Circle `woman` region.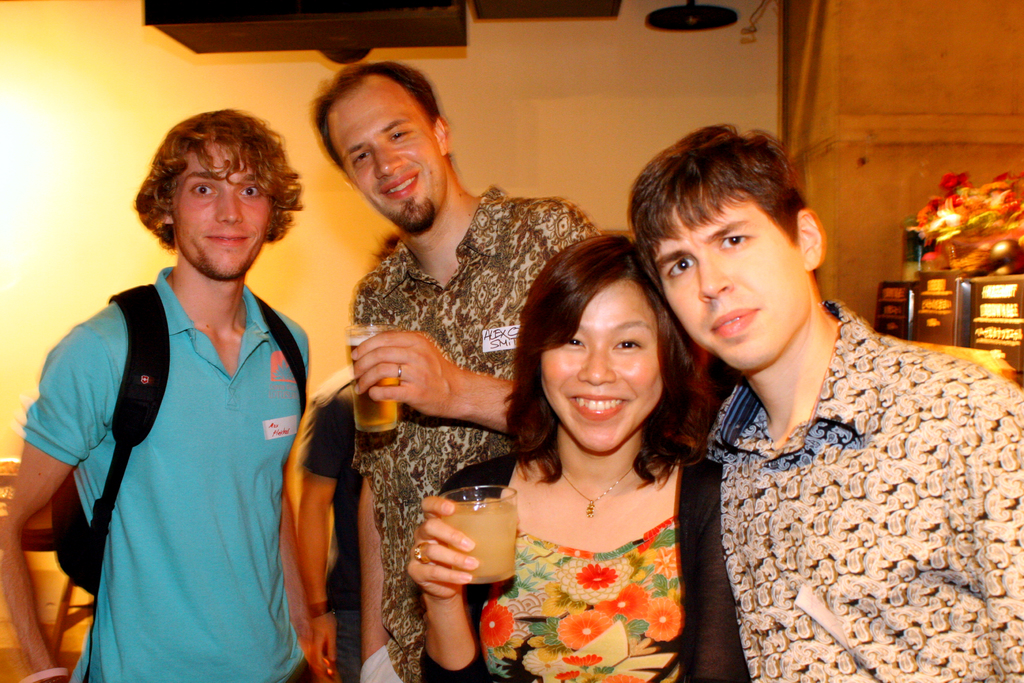
Region: locate(458, 226, 742, 675).
